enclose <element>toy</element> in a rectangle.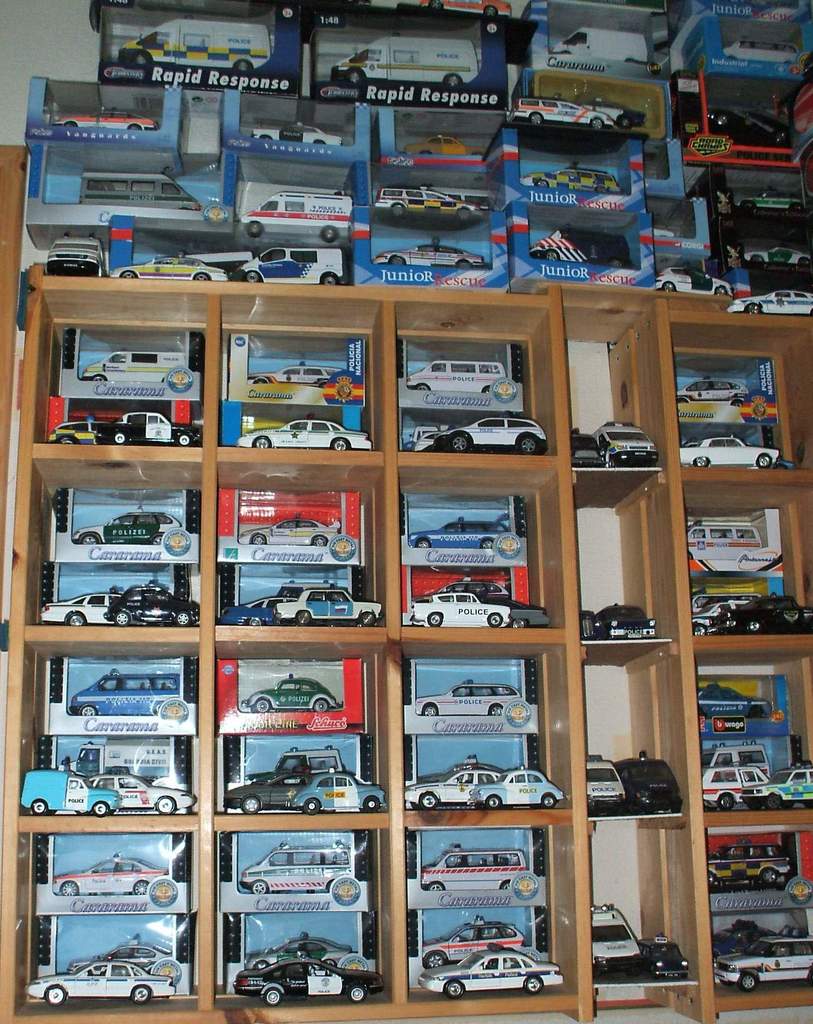
<box>615,758,677,812</box>.
